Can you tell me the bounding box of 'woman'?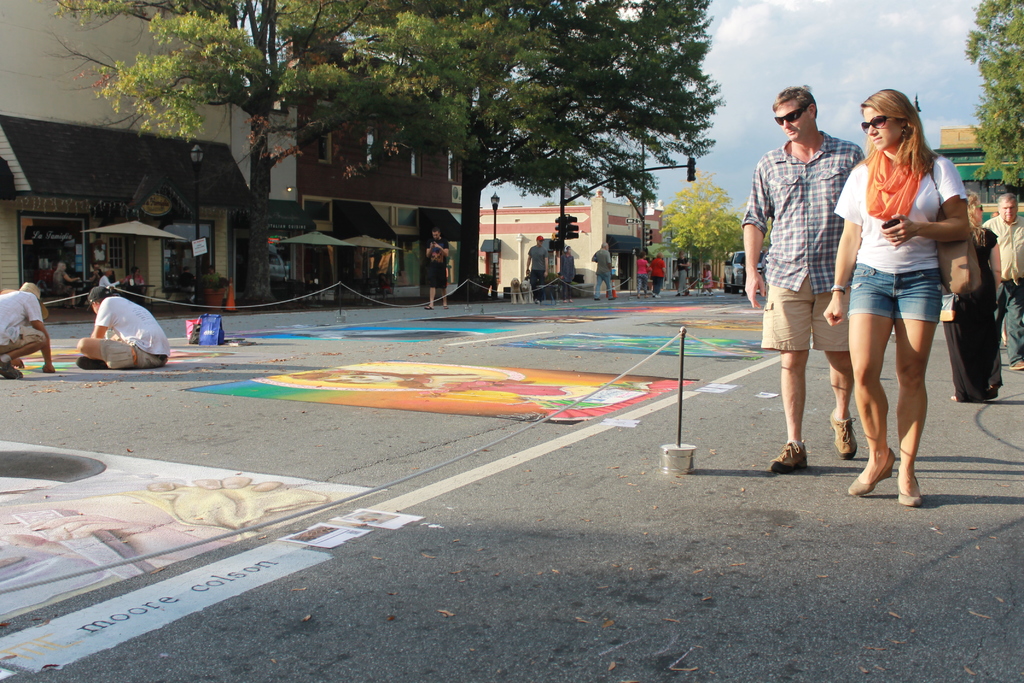
rect(941, 181, 1002, 406).
